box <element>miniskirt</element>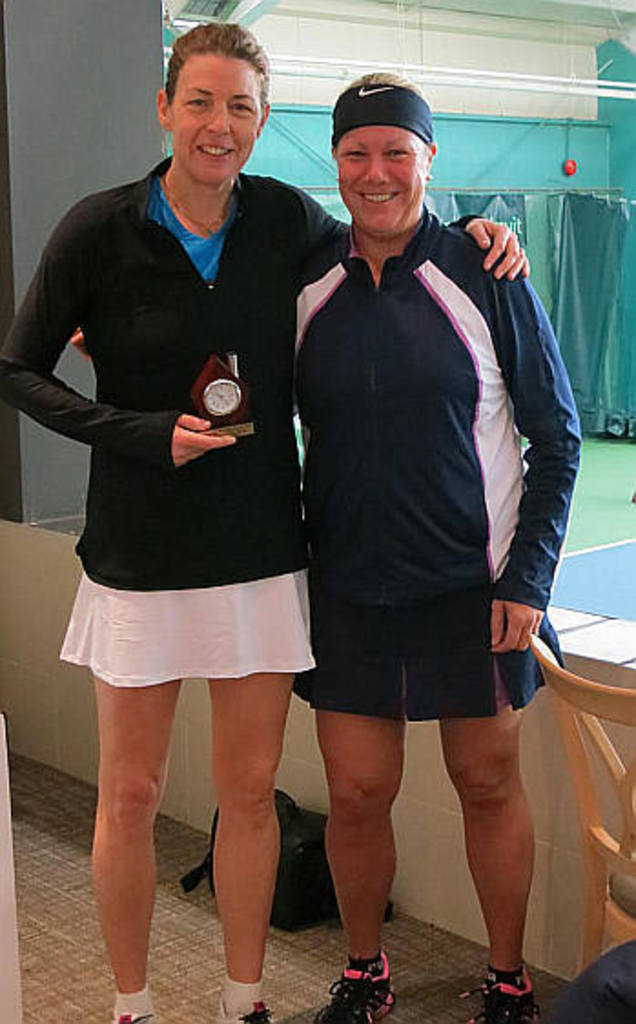
58, 567, 313, 680
